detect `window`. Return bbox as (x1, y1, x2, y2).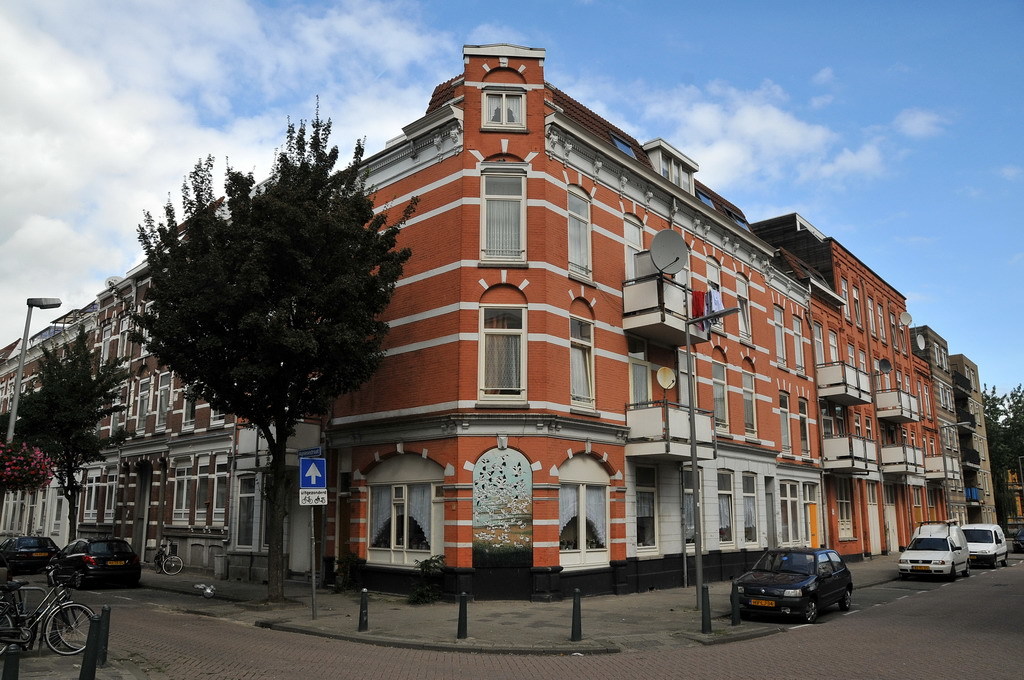
(738, 352, 765, 447).
